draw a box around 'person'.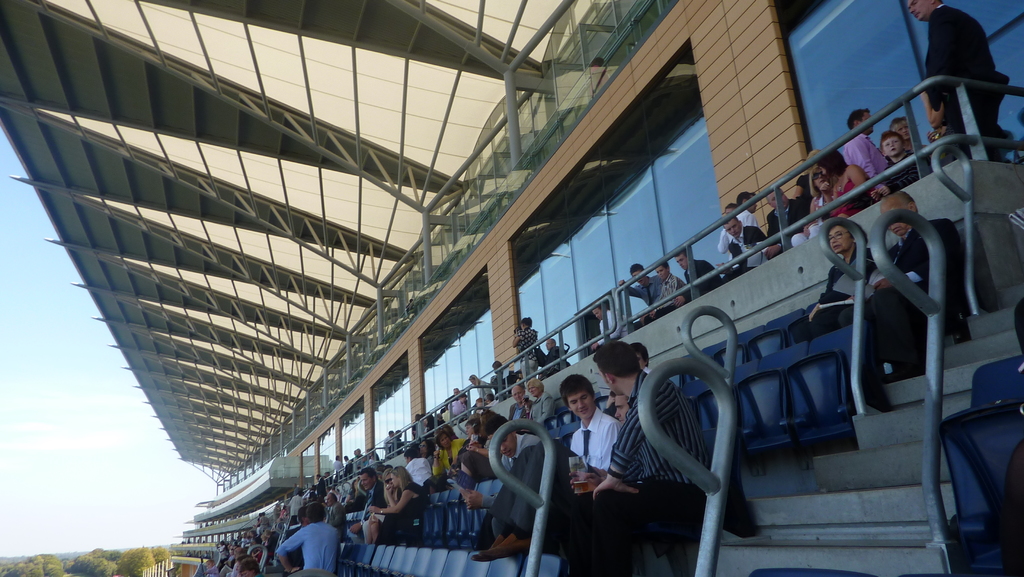
box=[870, 127, 932, 192].
